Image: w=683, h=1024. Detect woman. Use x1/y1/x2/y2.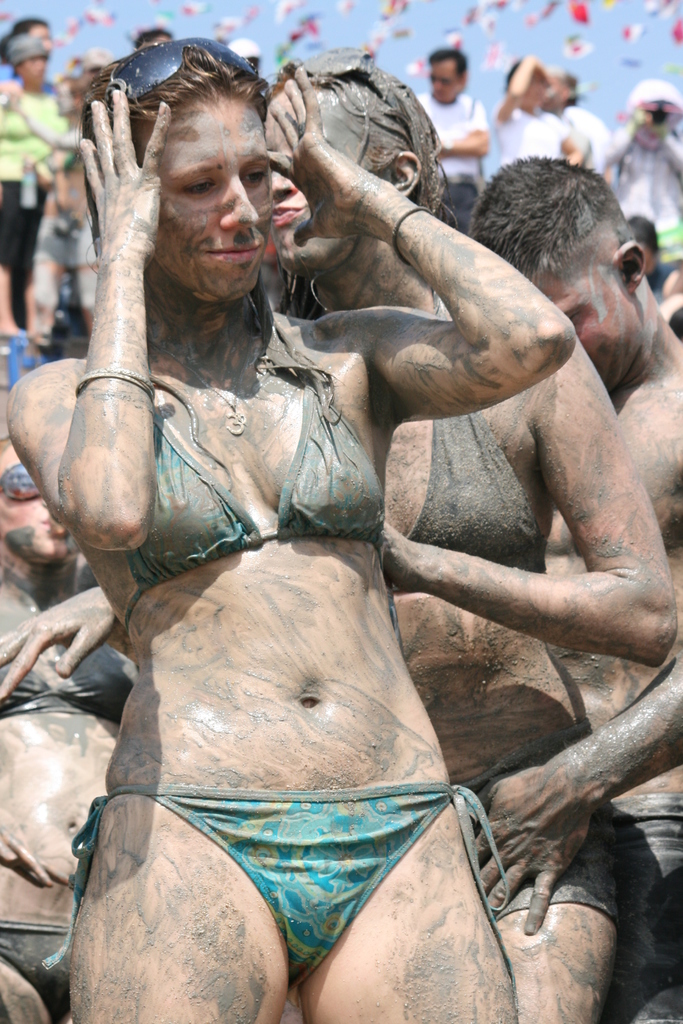
0/58/682/1023.
